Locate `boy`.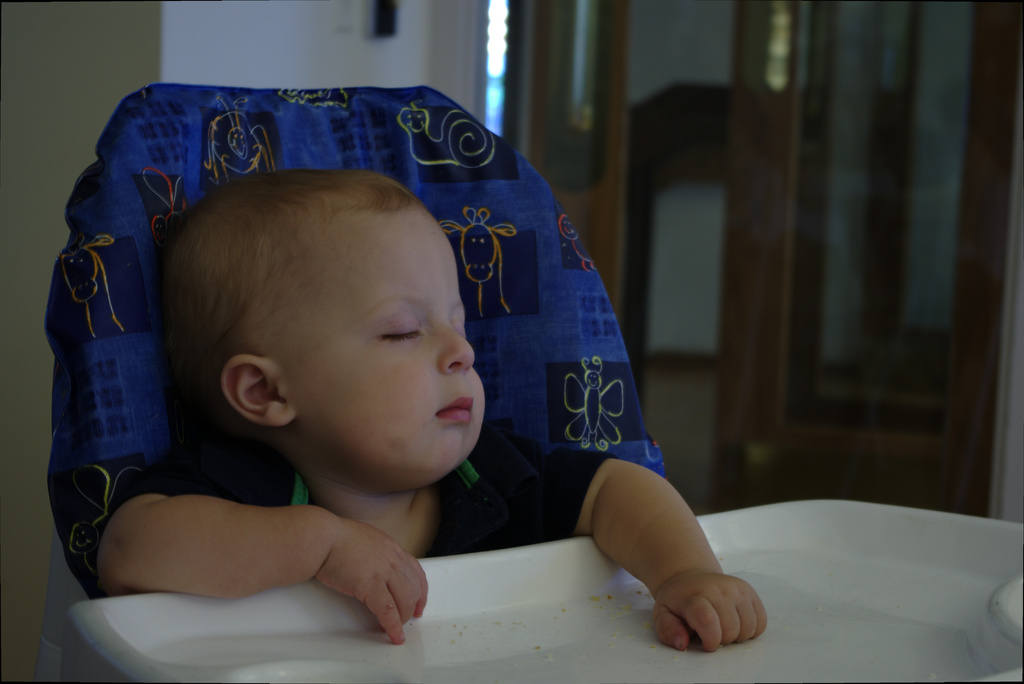
Bounding box: detection(56, 104, 764, 632).
